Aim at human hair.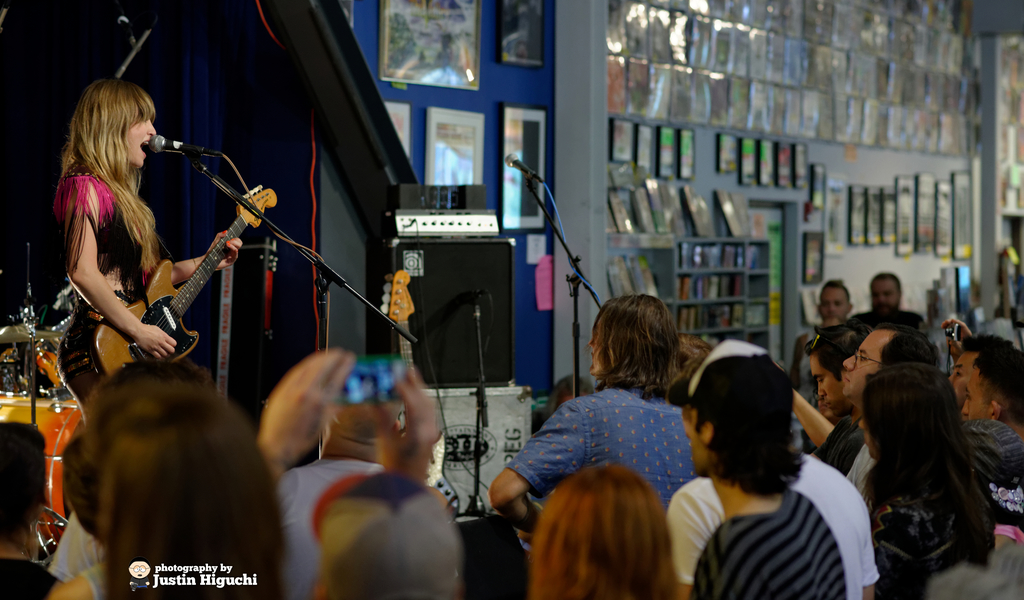
Aimed at (left=58, top=419, right=94, bottom=541).
